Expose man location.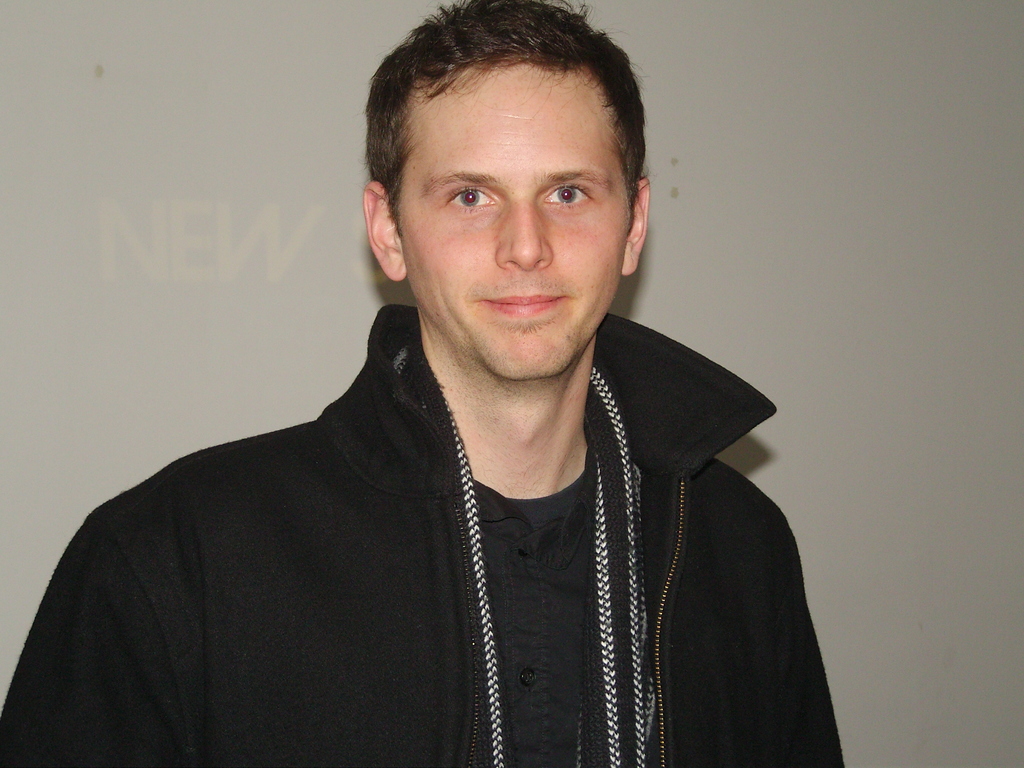
Exposed at {"left": 41, "top": 15, "right": 863, "bottom": 739}.
